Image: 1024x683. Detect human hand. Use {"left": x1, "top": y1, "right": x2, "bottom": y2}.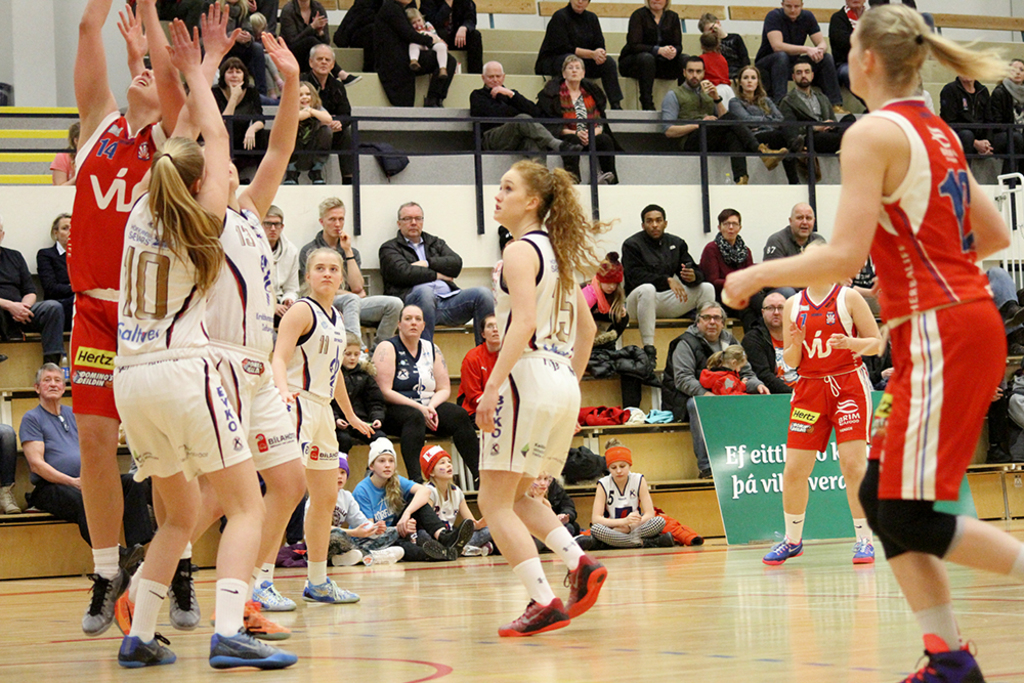
{"left": 373, "top": 518, "right": 387, "bottom": 540}.
